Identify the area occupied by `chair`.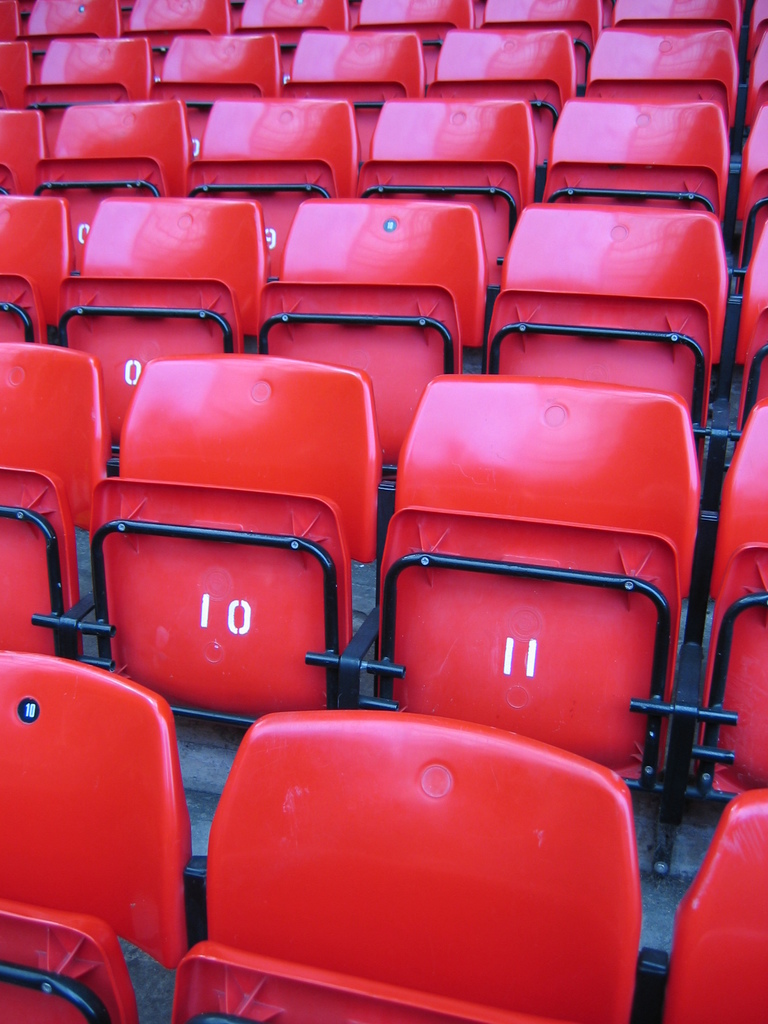
Area: 427, 27, 577, 132.
